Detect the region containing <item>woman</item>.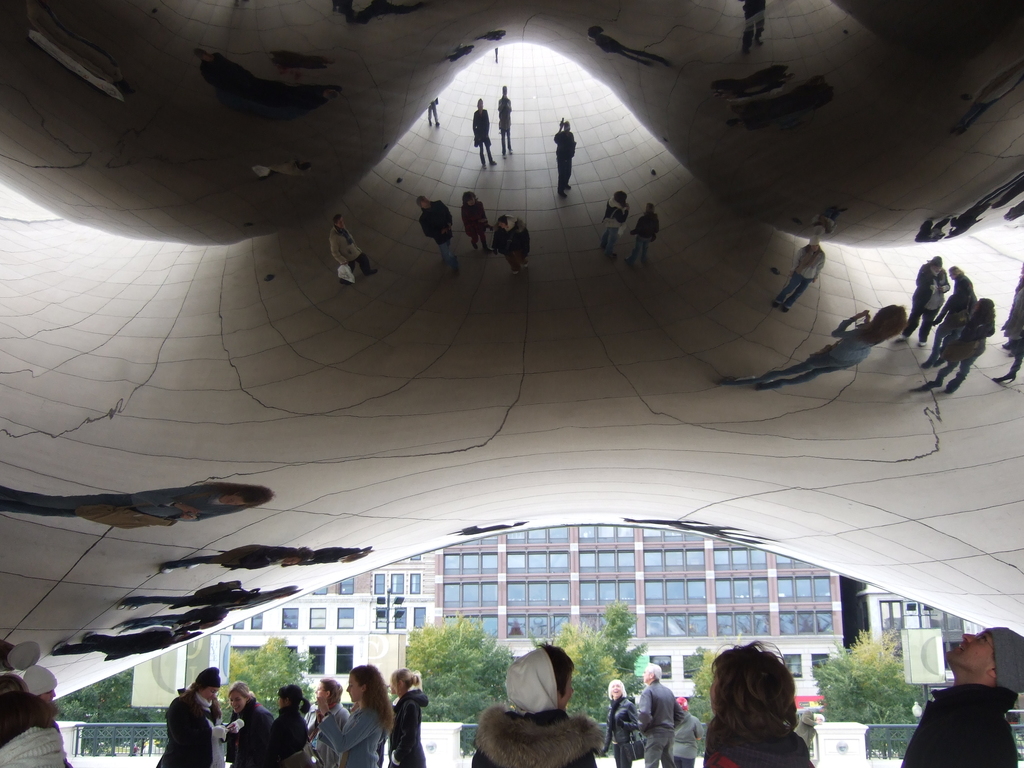
(left=476, top=646, right=605, bottom=767).
